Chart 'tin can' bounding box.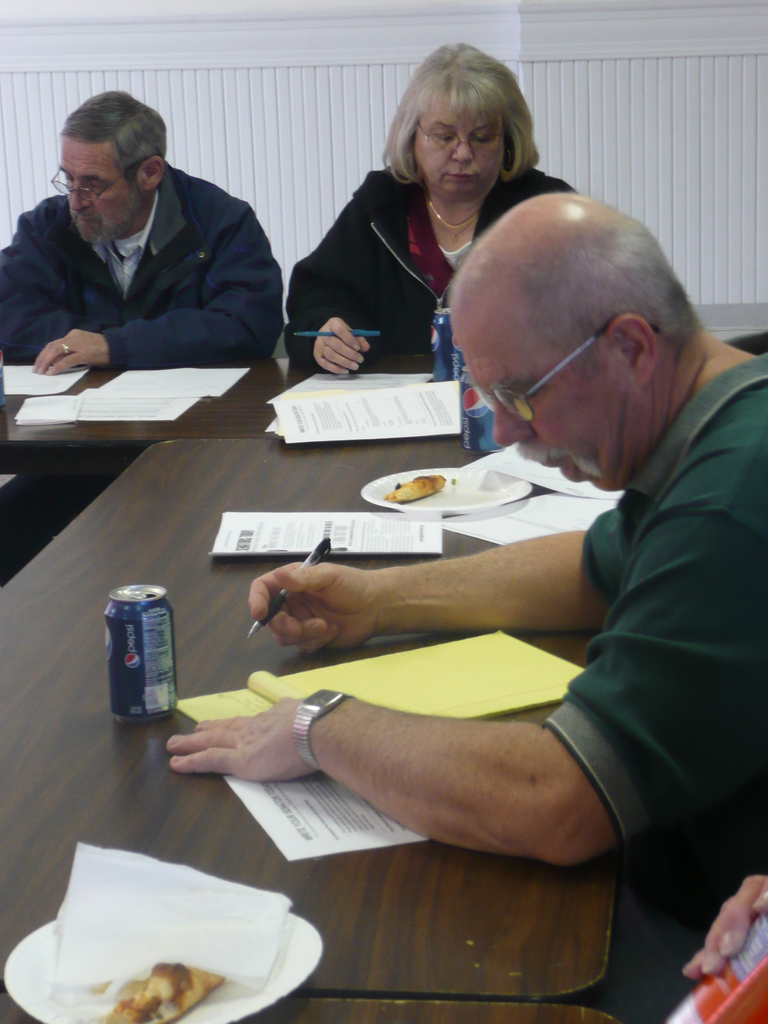
Charted: rect(104, 582, 176, 725).
